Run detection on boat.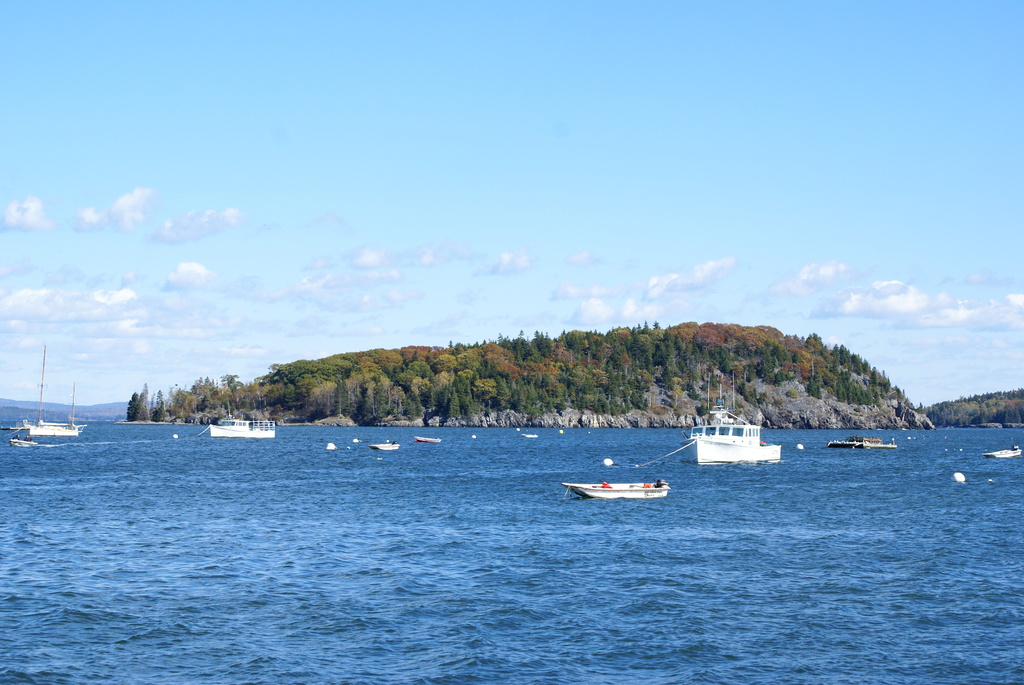
Result: l=985, t=447, r=1023, b=462.
